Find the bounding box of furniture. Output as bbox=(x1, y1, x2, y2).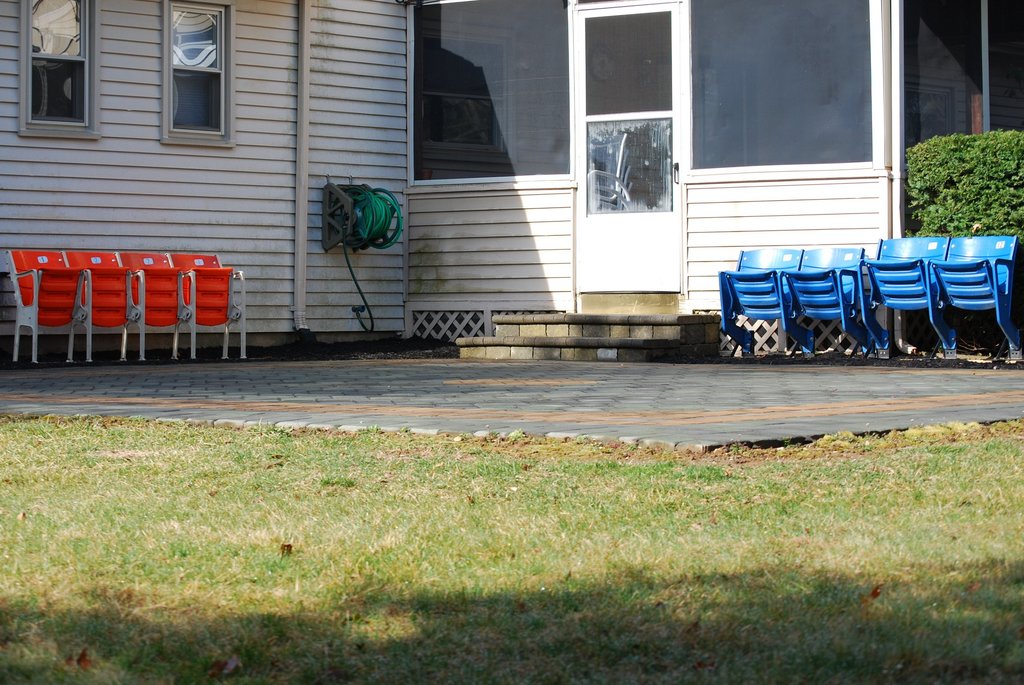
bbox=(169, 253, 248, 362).
